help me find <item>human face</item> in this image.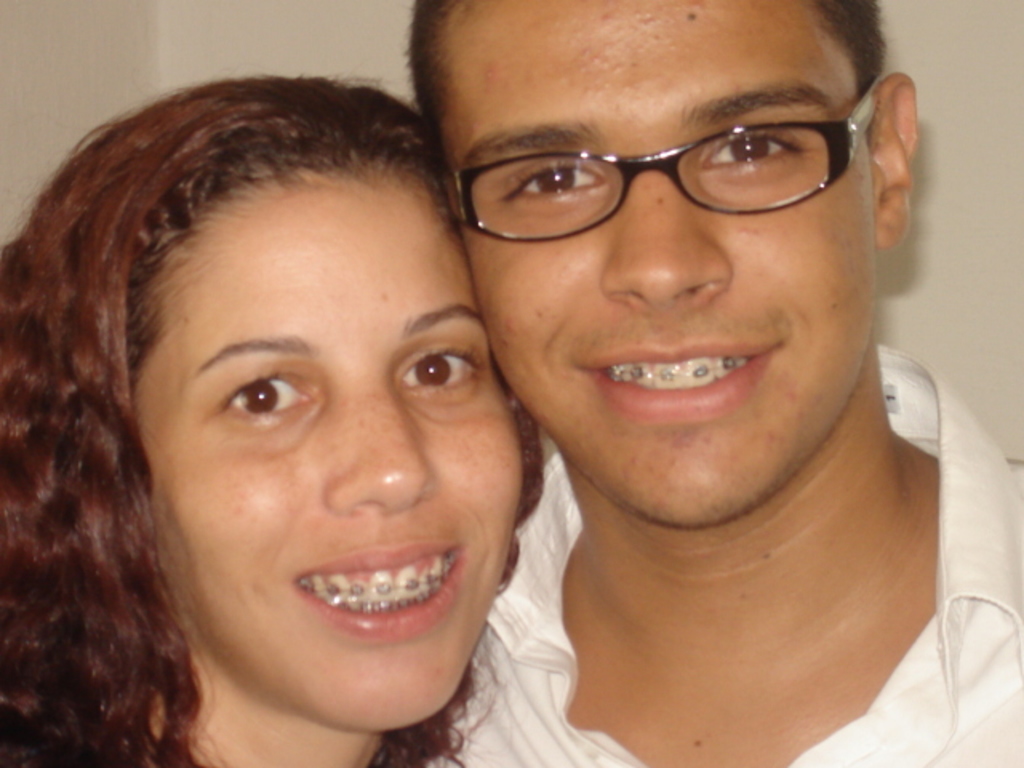
Found it: box=[443, 0, 875, 530].
